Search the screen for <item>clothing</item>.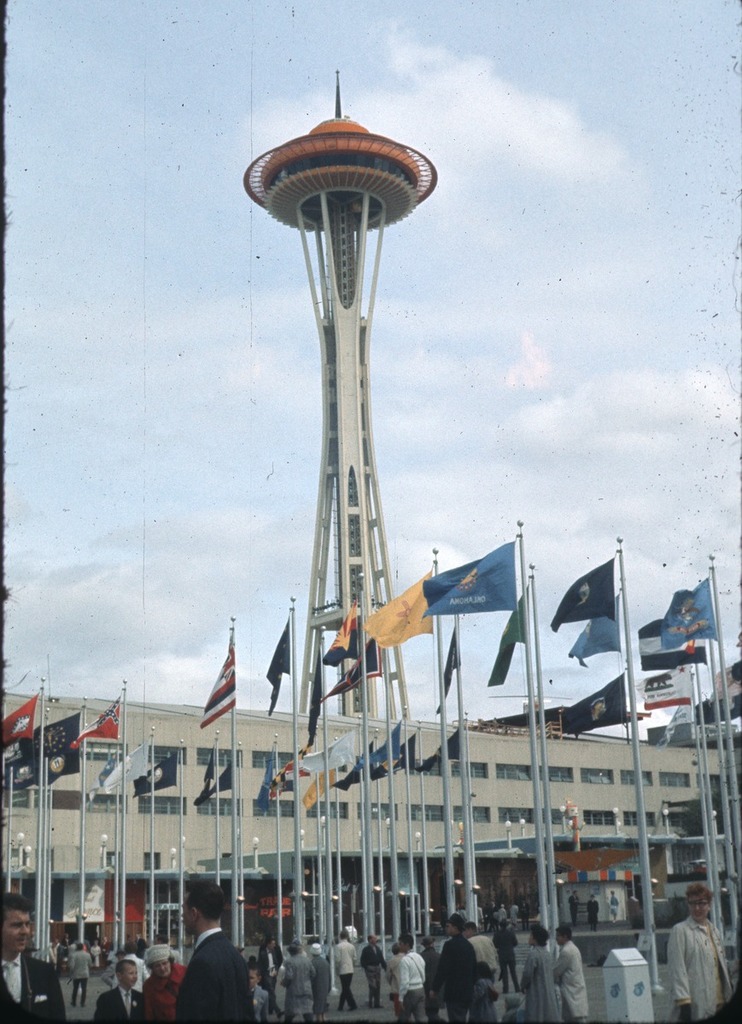
Found at 247, 987, 268, 1023.
